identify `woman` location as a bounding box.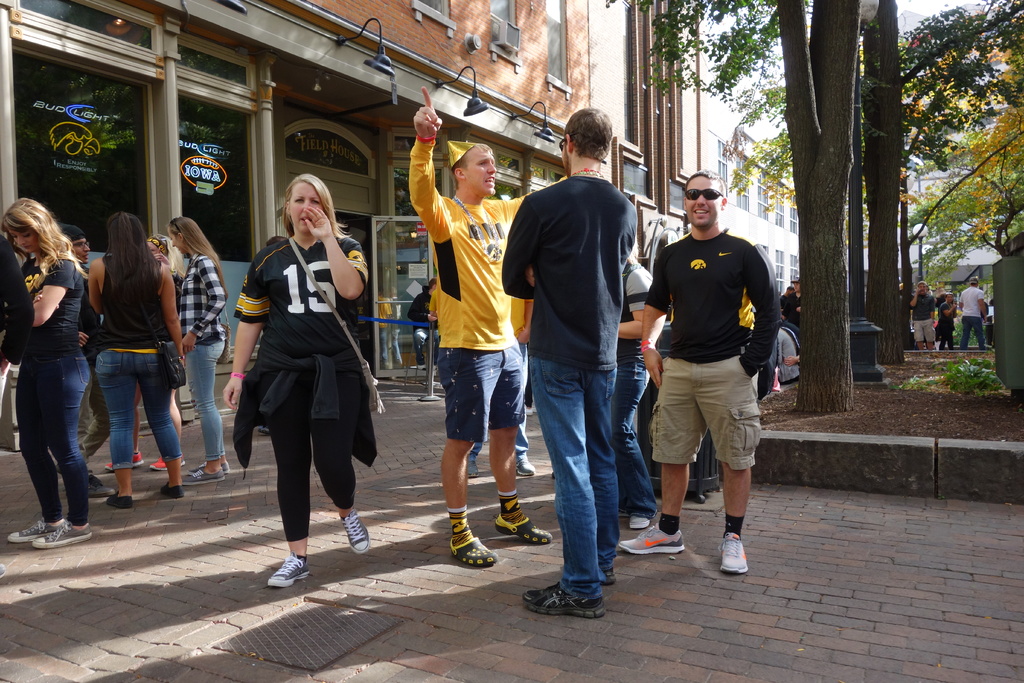
85,209,188,509.
